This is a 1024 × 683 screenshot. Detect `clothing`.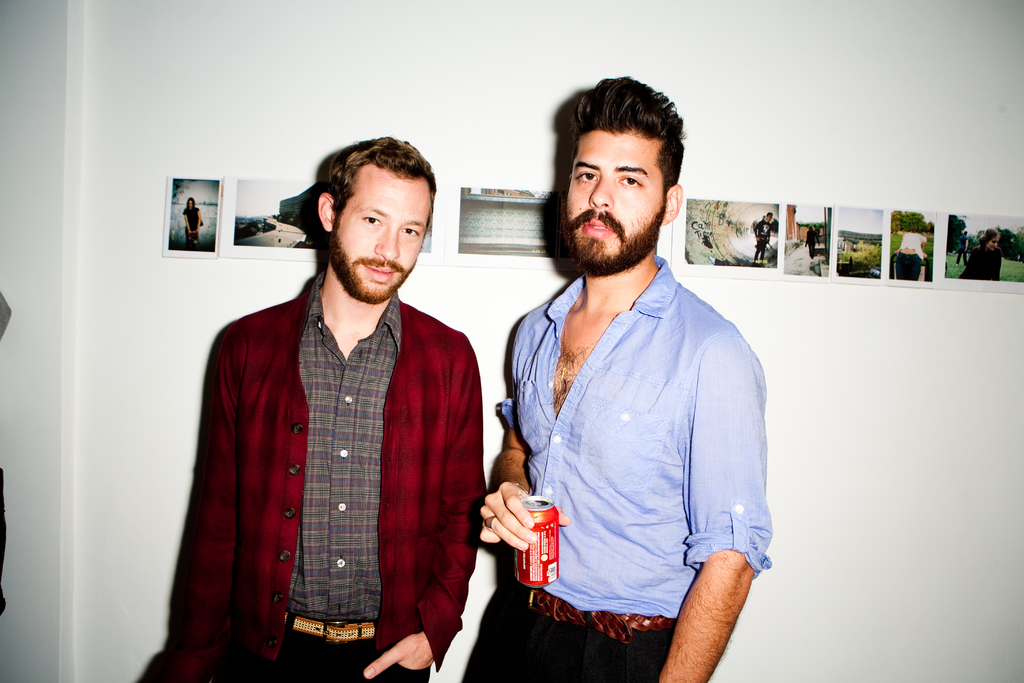
[805,226,820,259].
